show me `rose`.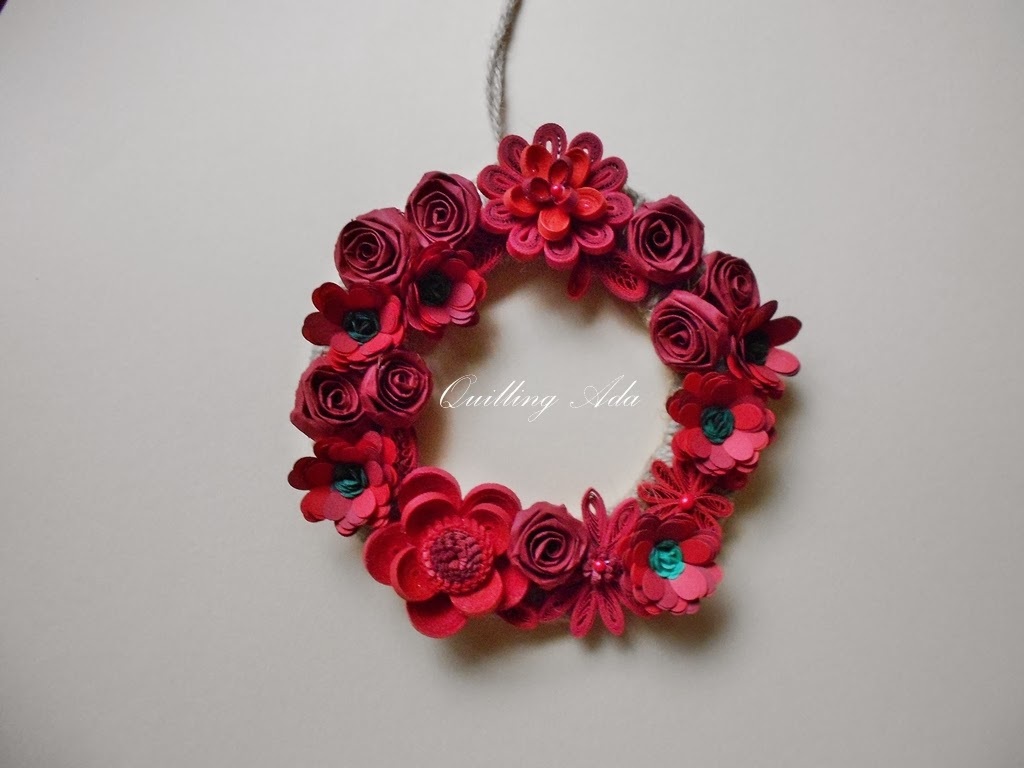
`rose` is here: [left=332, top=200, right=422, bottom=292].
